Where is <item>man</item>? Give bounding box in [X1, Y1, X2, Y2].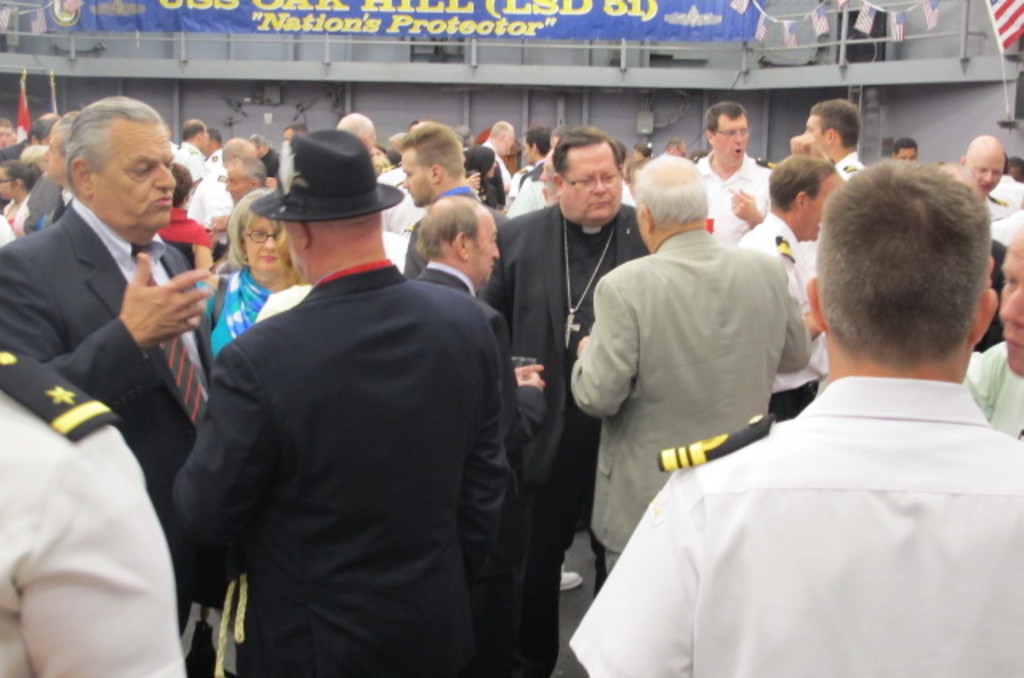
[408, 193, 549, 676].
